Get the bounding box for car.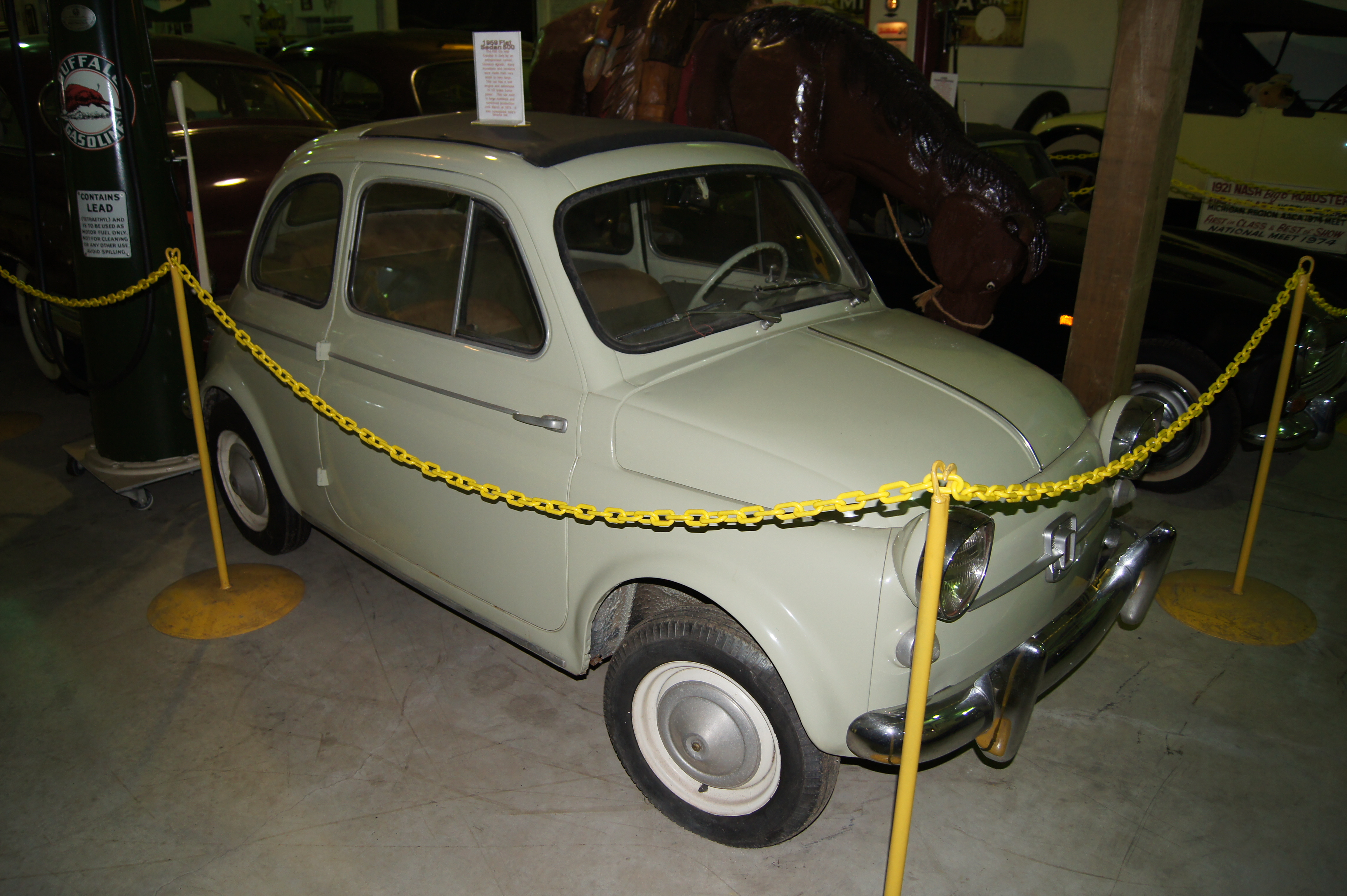
{"x1": 77, "y1": 7, "x2": 155, "y2": 33}.
